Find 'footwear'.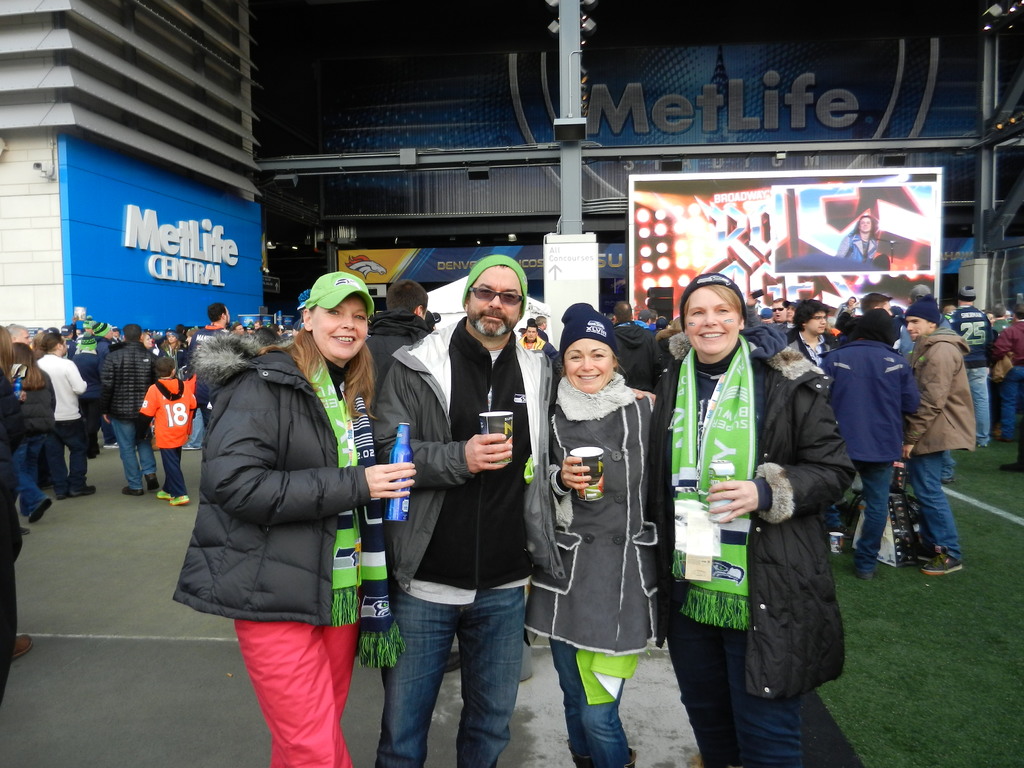
x1=56, y1=488, x2=70, y2=502.
